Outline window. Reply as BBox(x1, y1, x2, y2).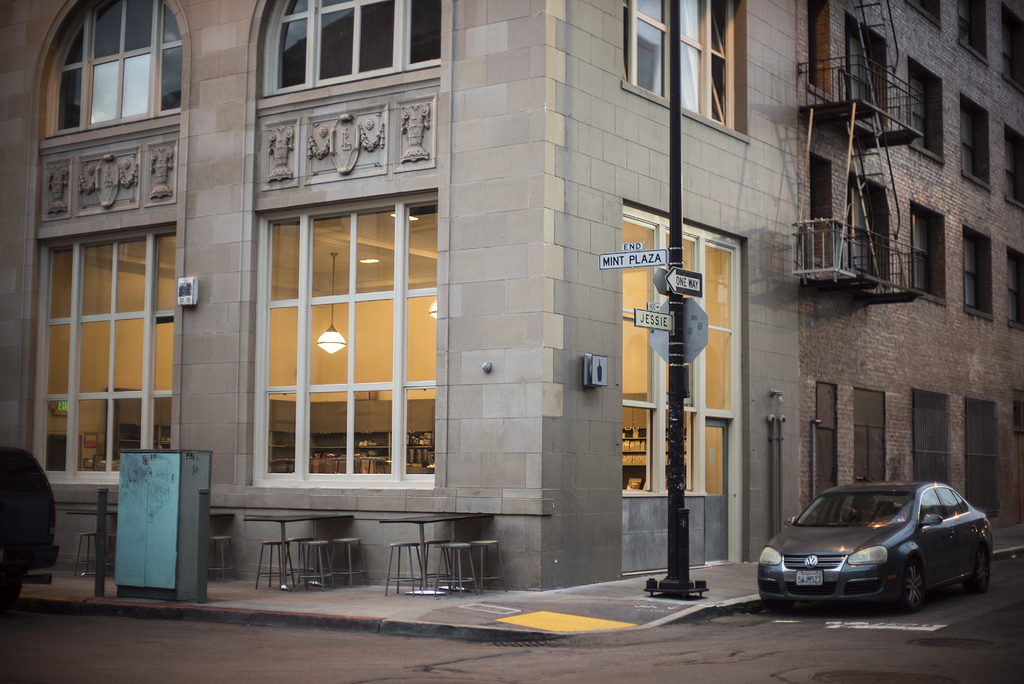
BBox(620, 206, 741, 494).
